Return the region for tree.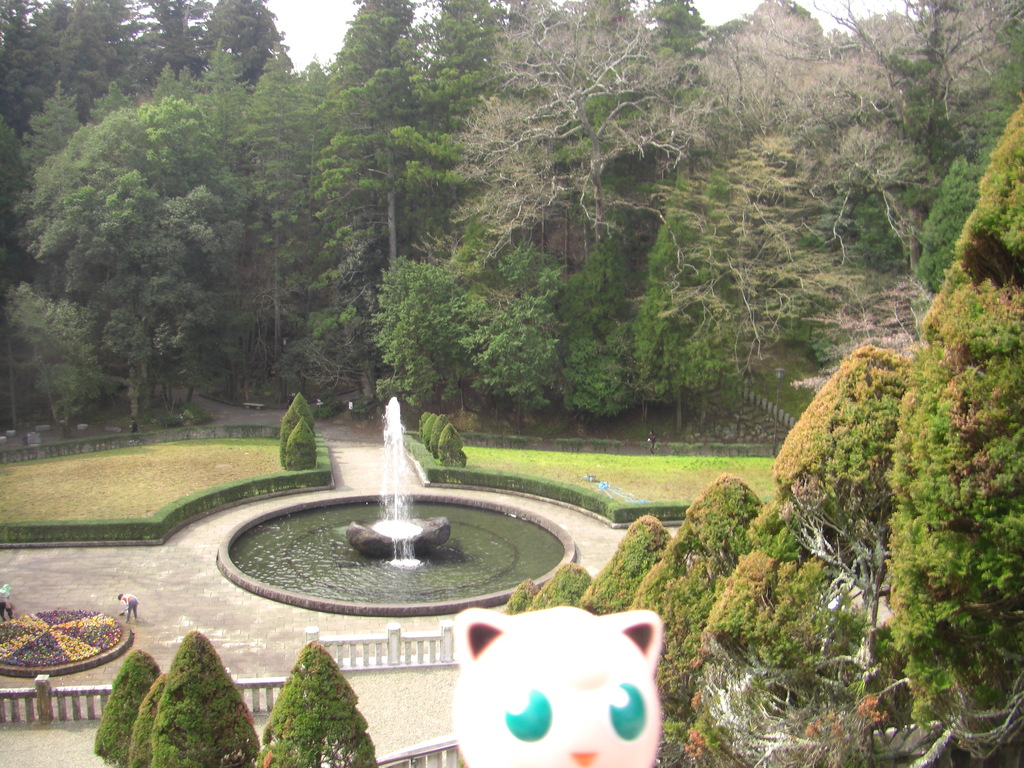
locate(0, 26, 260, 445).
